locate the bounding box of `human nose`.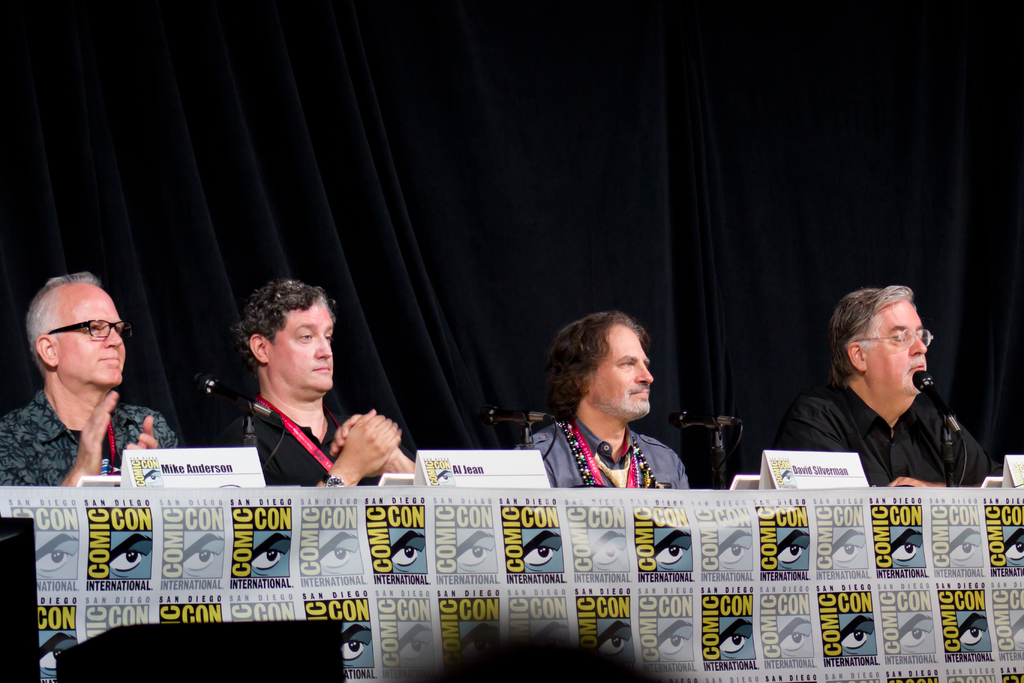
Bounding box: crop(104, 332, 120, 352).
